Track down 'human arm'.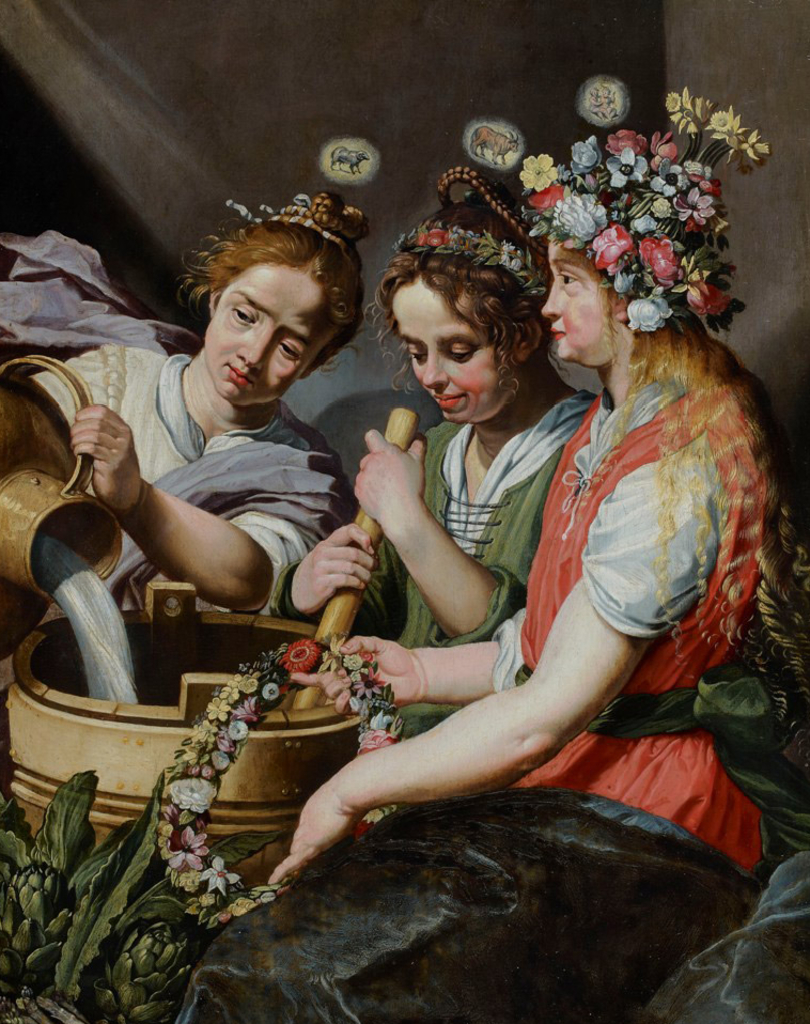
Tracked to 293/590/534/701.
